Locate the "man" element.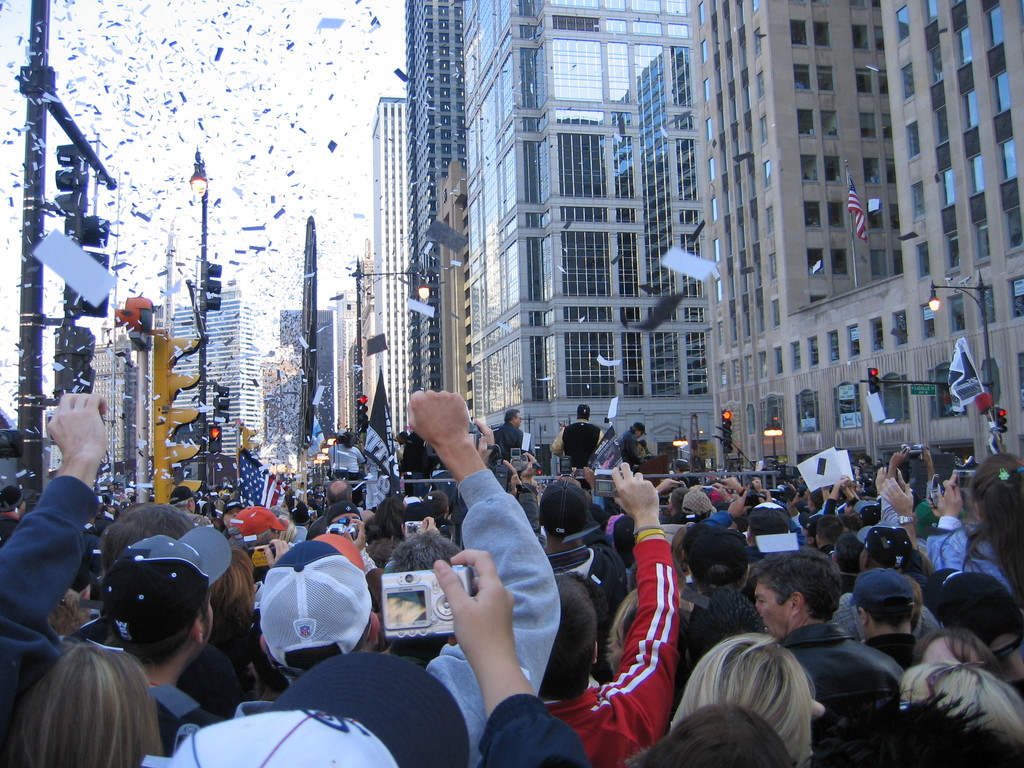
Element bbox: box=[848, 566, 925, 663].
